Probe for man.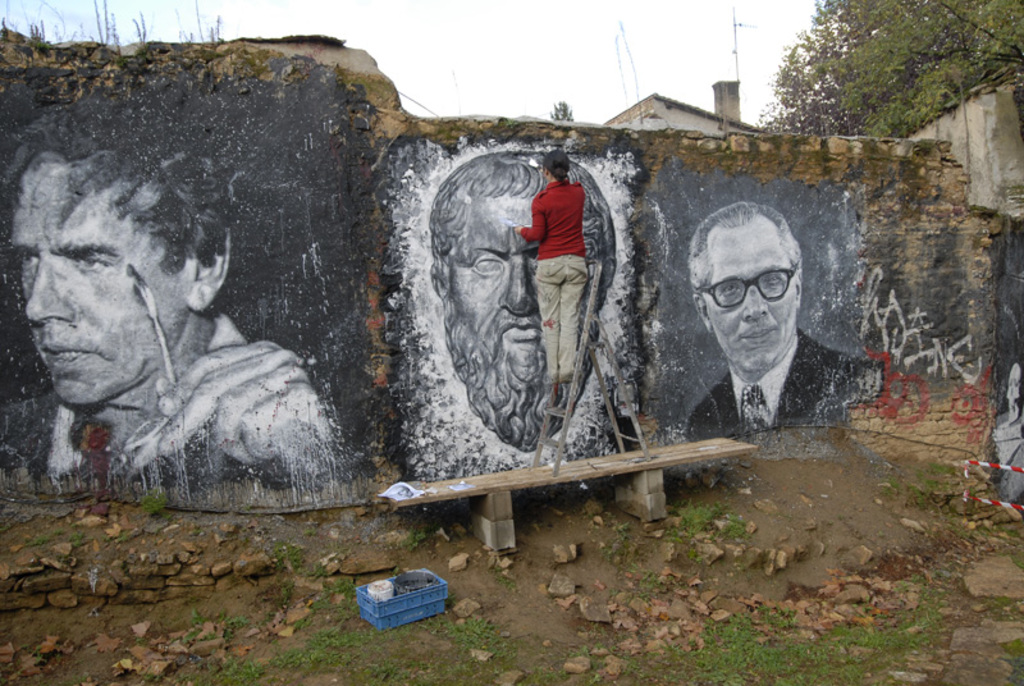
Probe result: region(649, 210, 879, 459).
